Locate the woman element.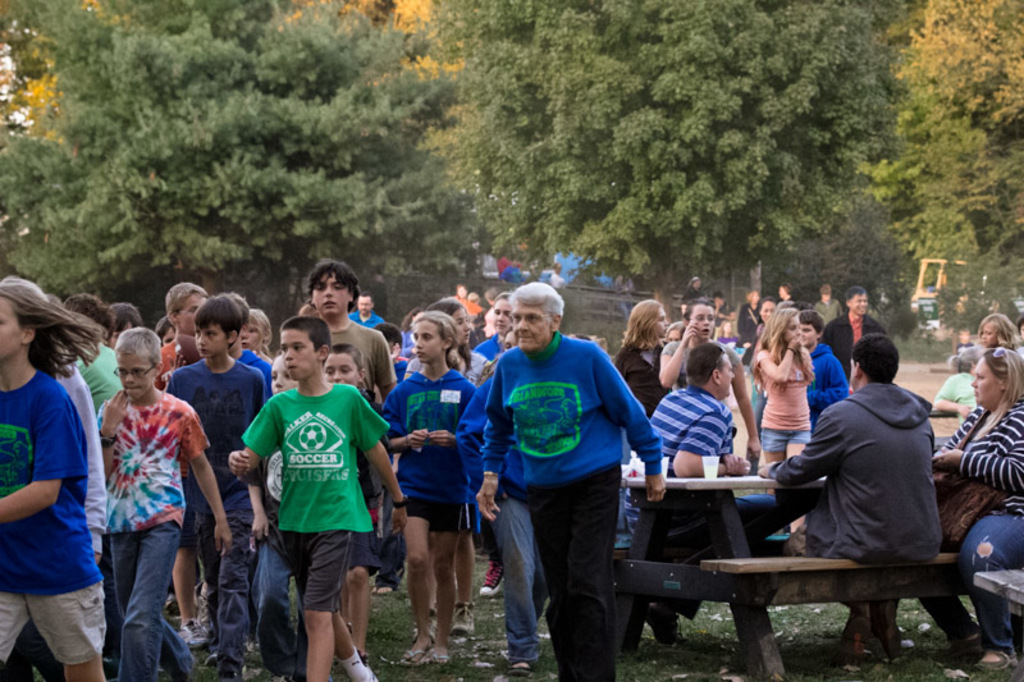
Element bbox: x1=931 y1=343 x2=986 y2=430.
